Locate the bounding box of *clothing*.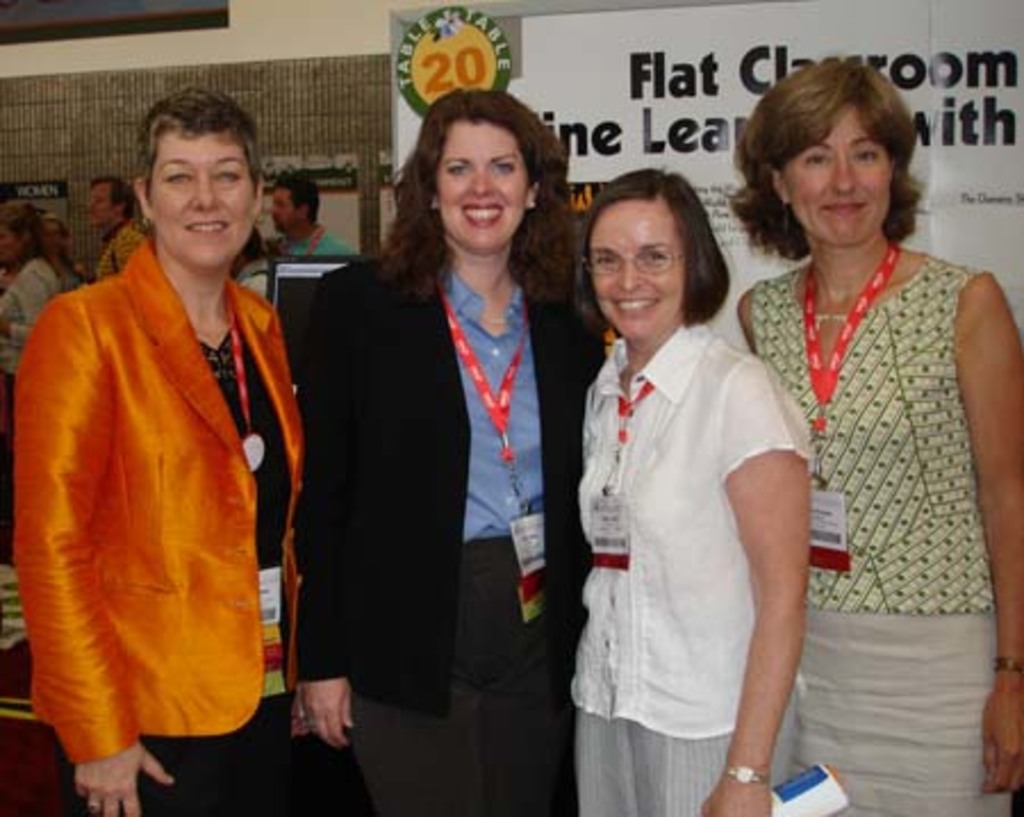
Bounding box: [9, 225, 305, 815].
